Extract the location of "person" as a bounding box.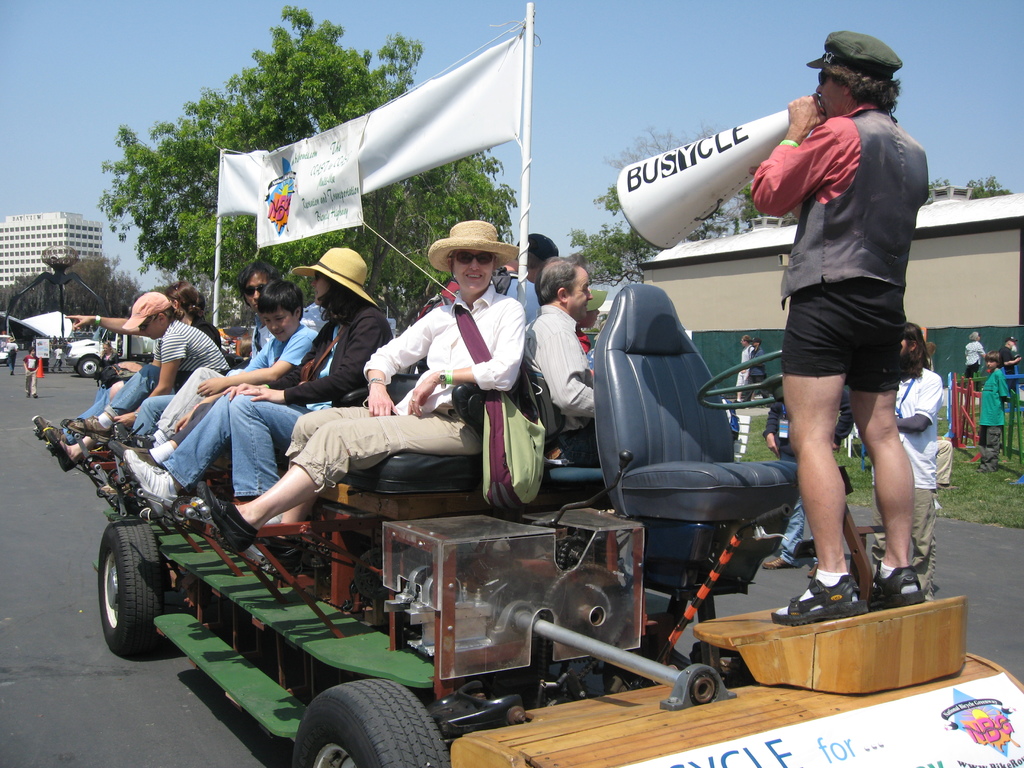
BBox(123, 248, 392, 529).
